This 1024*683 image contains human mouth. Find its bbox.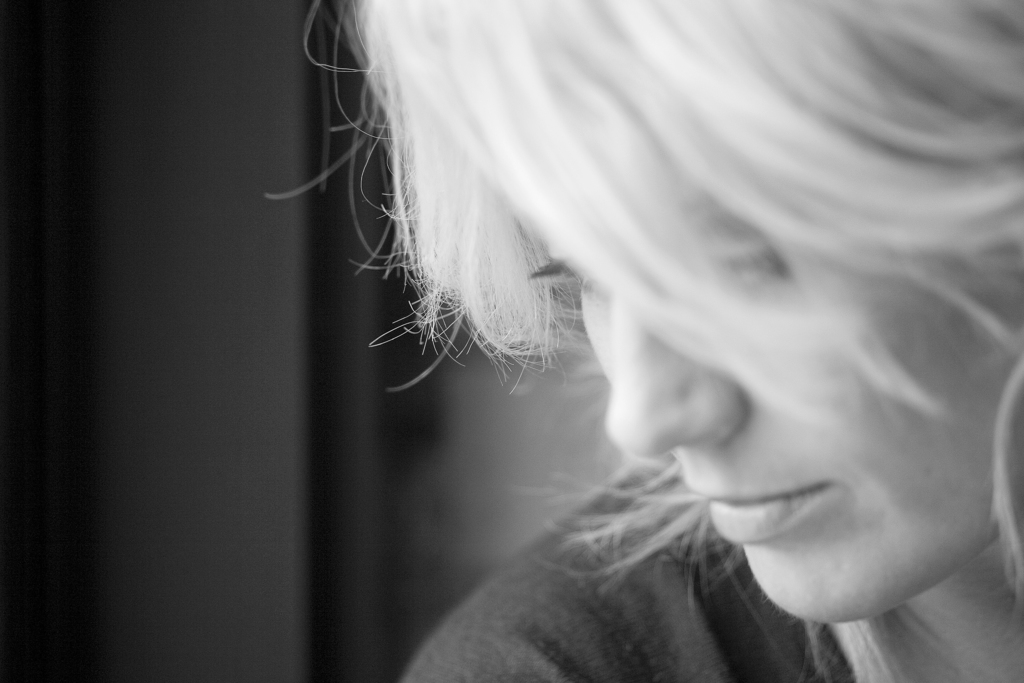
bbox(691, 460, 845, 553).
